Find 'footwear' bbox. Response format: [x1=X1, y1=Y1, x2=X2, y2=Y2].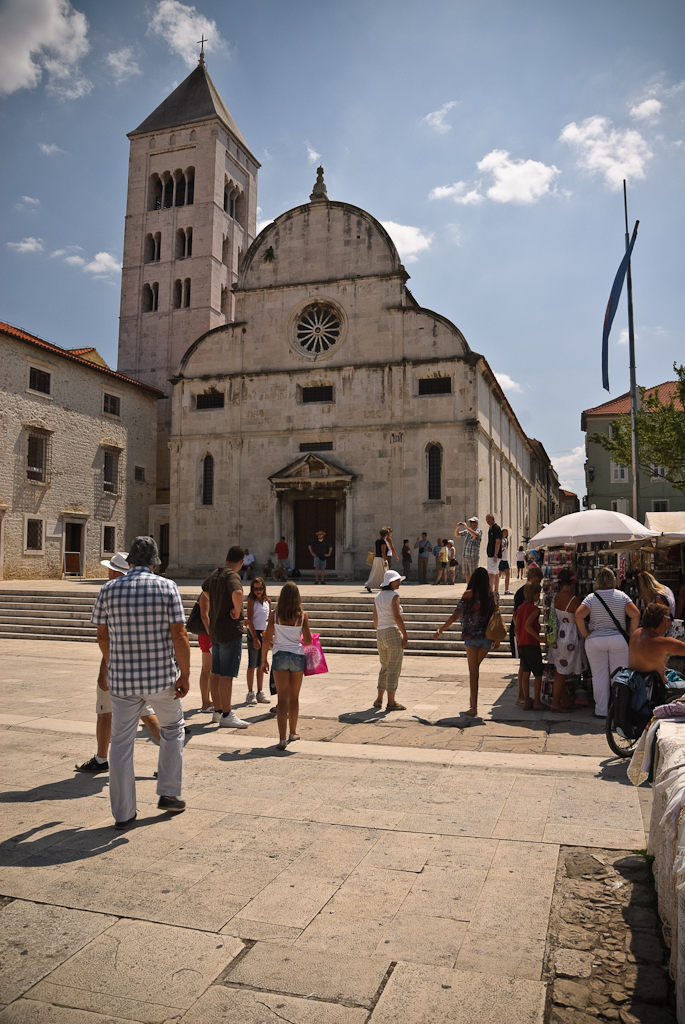
[x1=393, y1=705, x2=407, y2=707].
